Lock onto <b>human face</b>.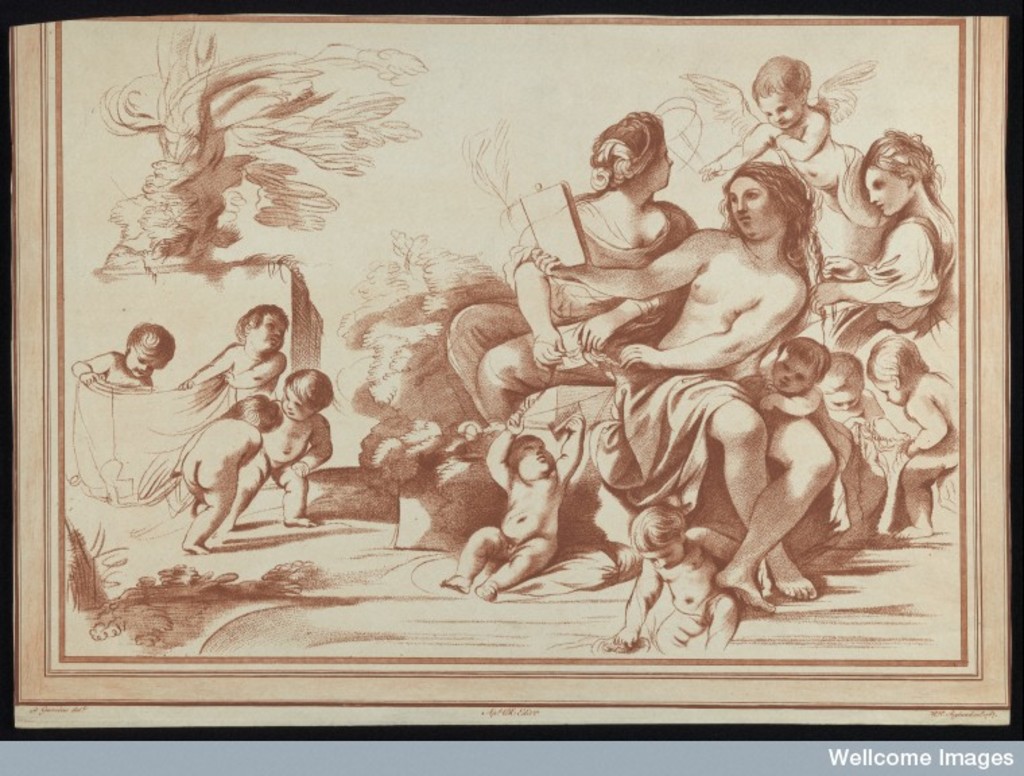
Locked: <bbox>726, 172, 779, 240</bbox>.
